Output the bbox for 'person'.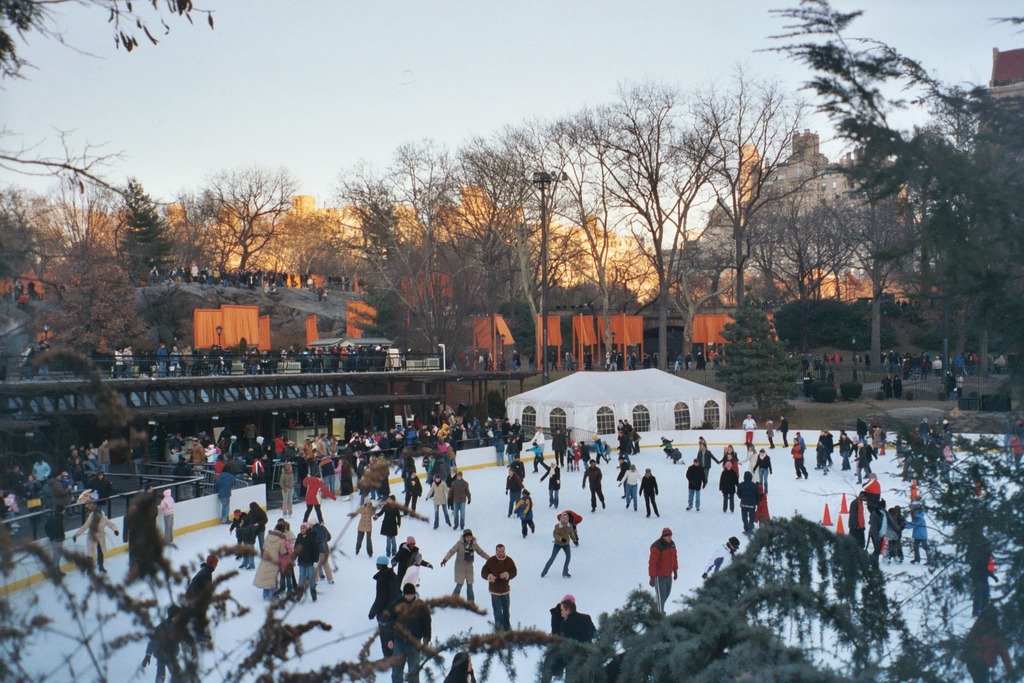
l=762, t=420, r=777, b=446.
